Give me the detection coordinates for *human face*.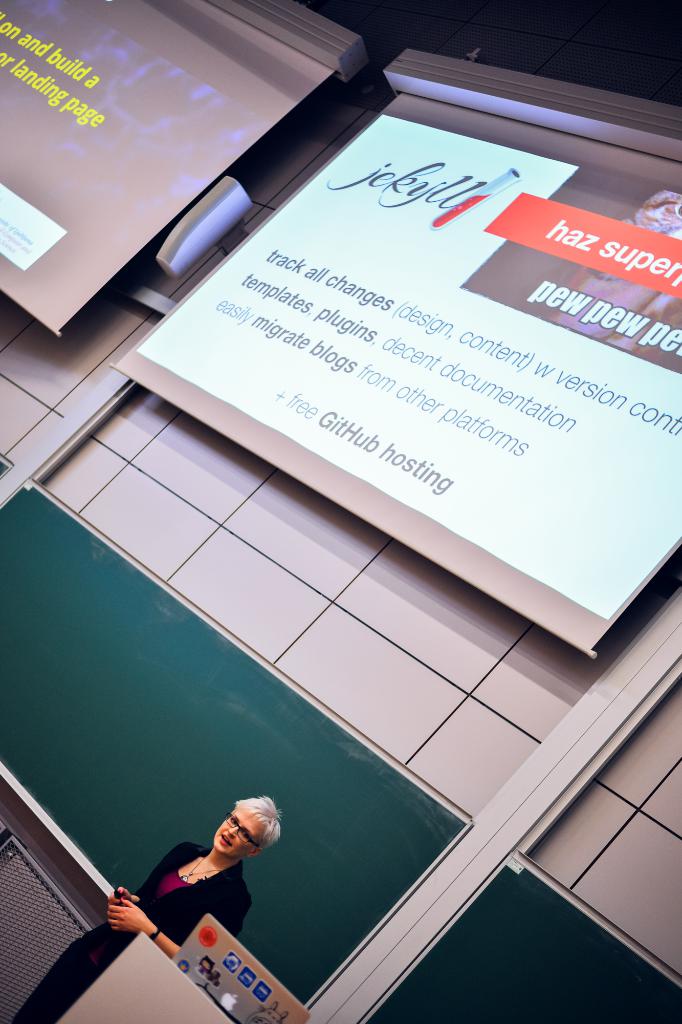
select_region(215, 810, 262, 851).
